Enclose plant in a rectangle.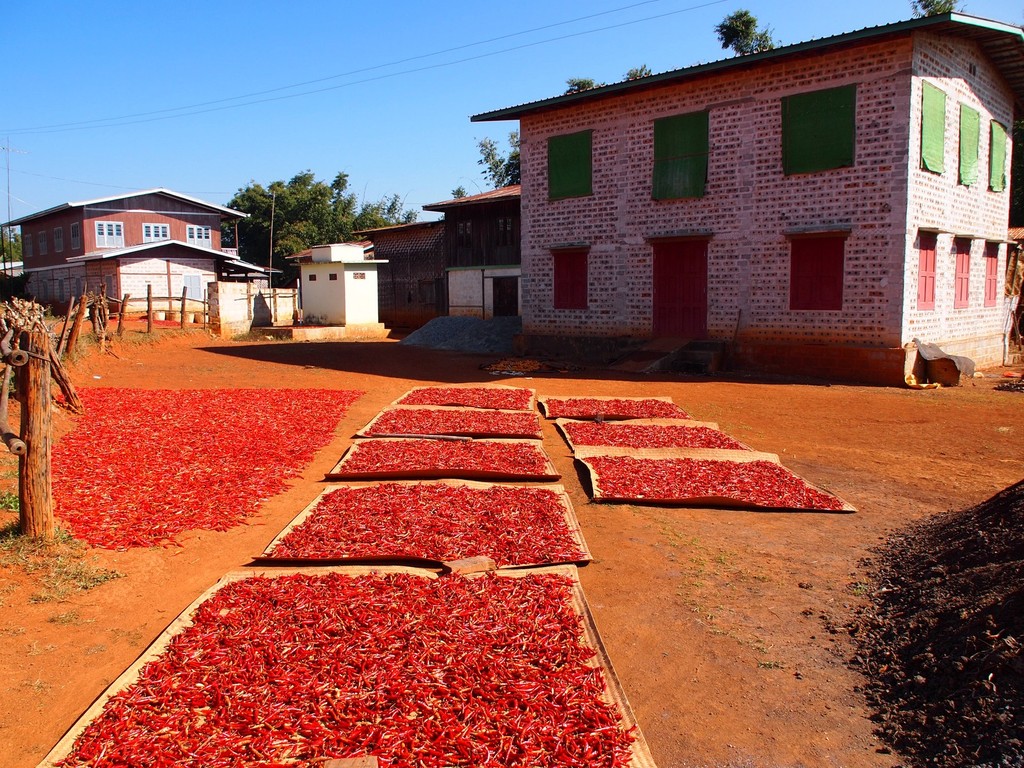
select_region(109, 626, 145, 647).
